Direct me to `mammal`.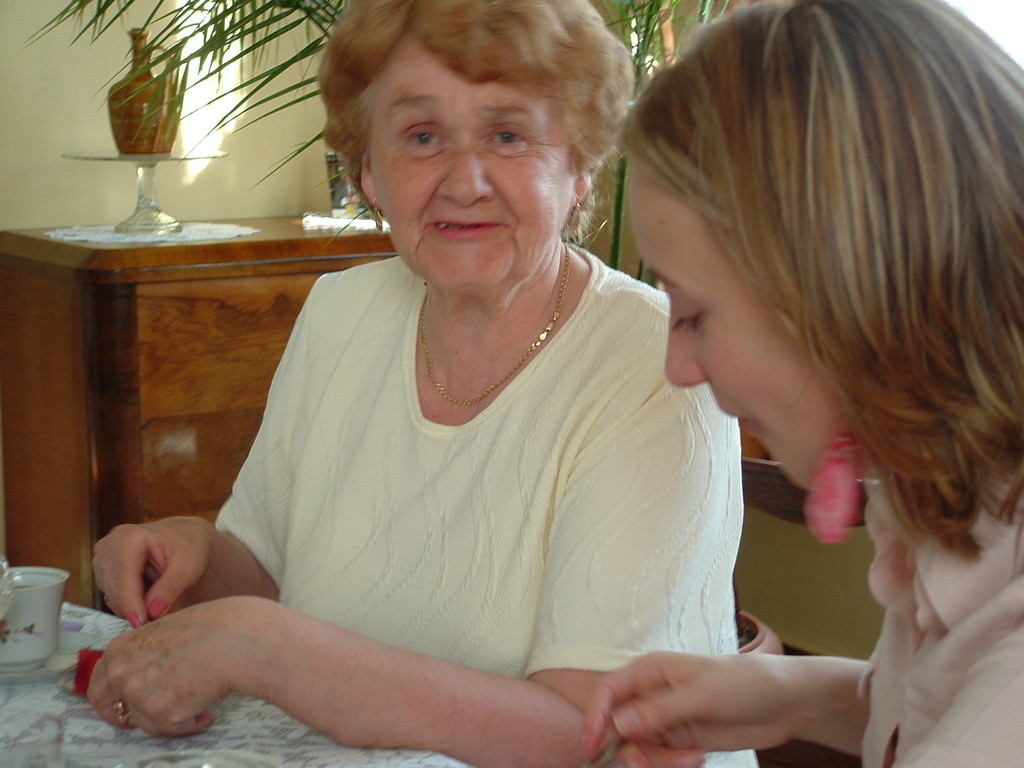
Direction: rect(515, 0, 1022, 721).
